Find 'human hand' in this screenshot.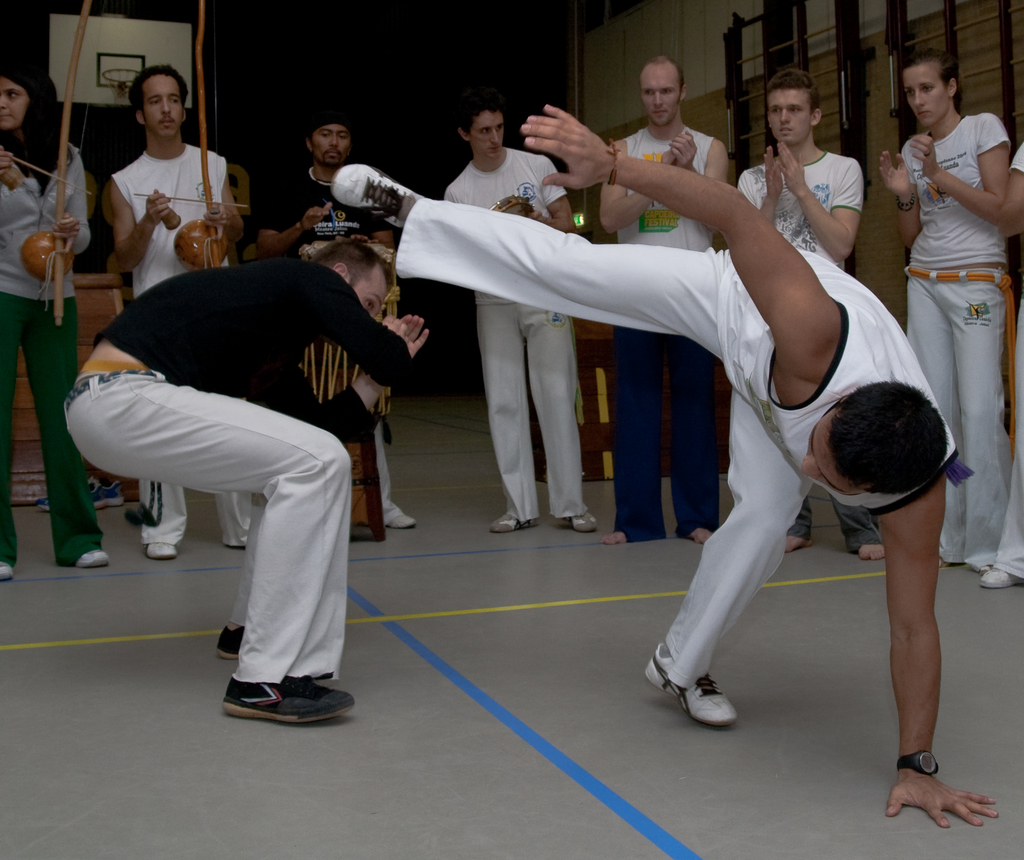
The bounding box for 'human hand' is 668/132/698/168.
